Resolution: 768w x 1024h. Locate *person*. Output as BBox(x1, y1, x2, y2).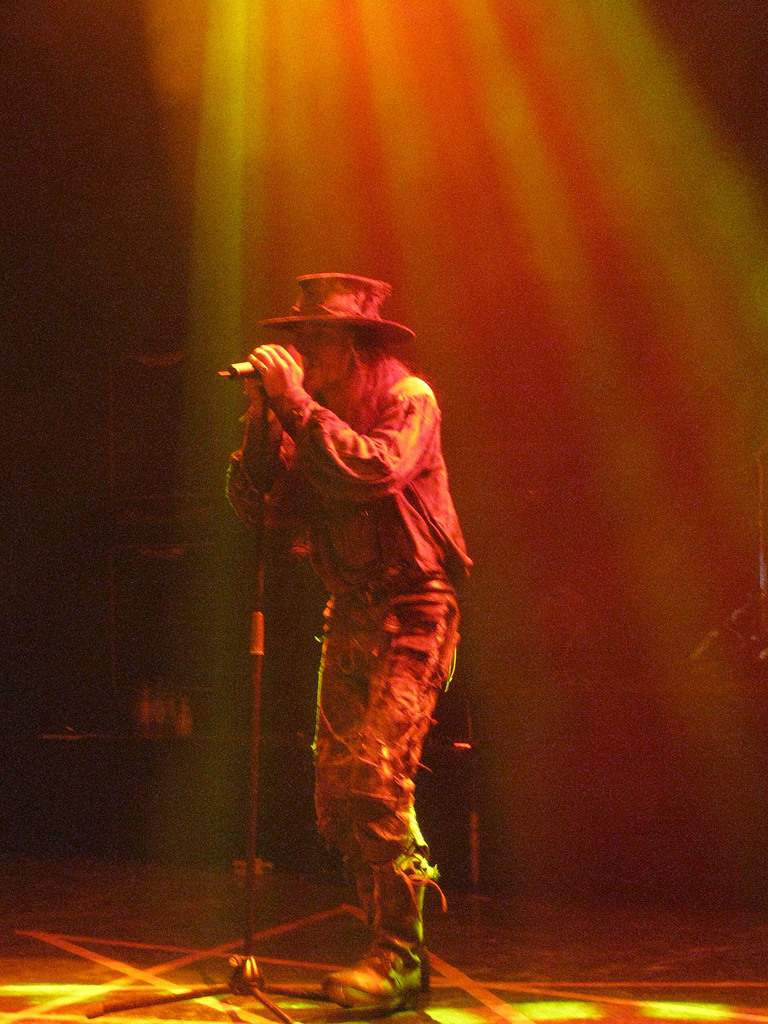
BBox(223, 261, 479, 1008).
